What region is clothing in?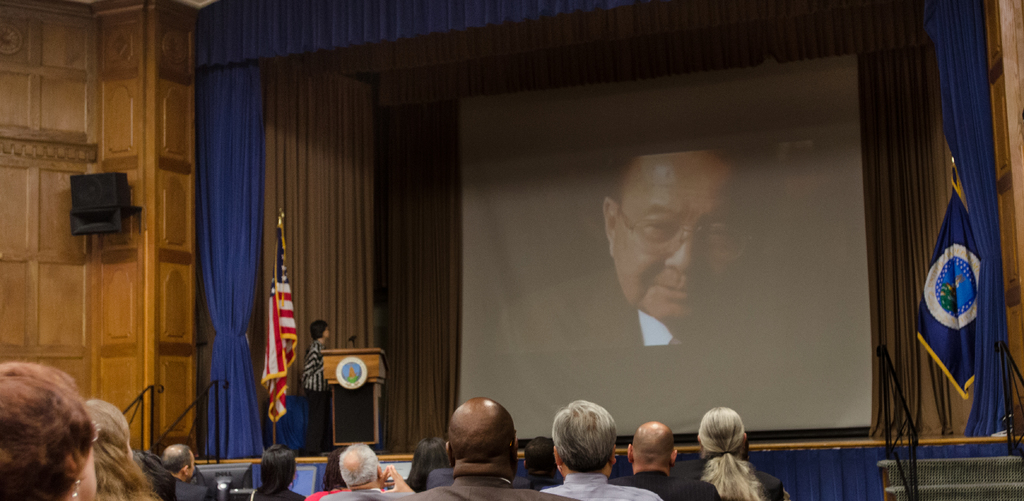
detection(605, 472, 719, 500).
